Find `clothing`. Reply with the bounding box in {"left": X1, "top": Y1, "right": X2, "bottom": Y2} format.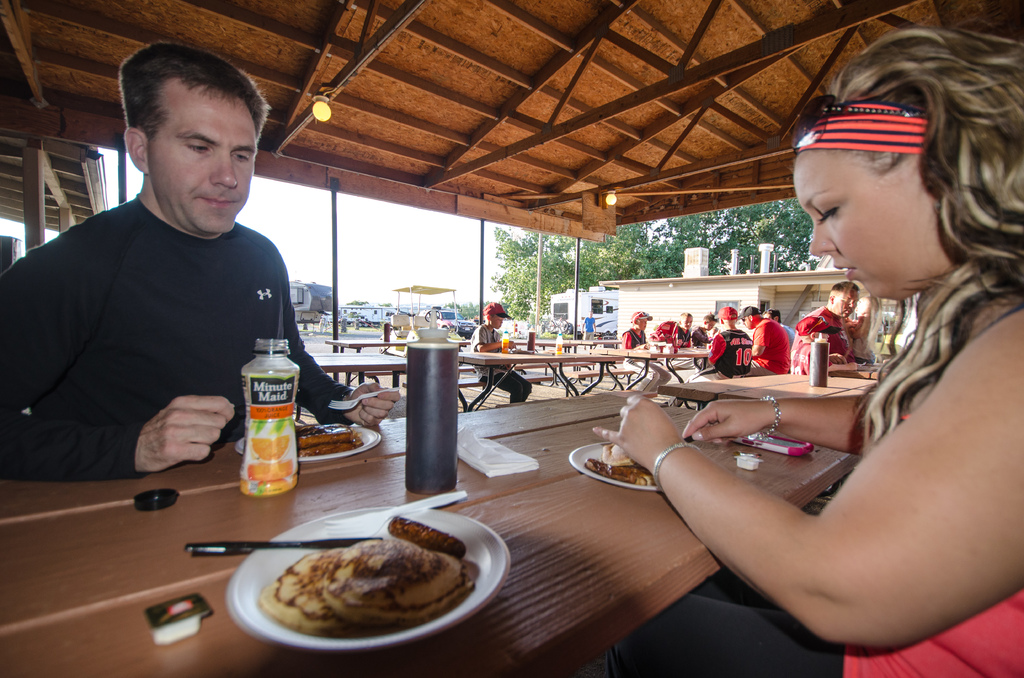
{"left": 604, "top": 410, "right": 1023, "bottom": 677}.
